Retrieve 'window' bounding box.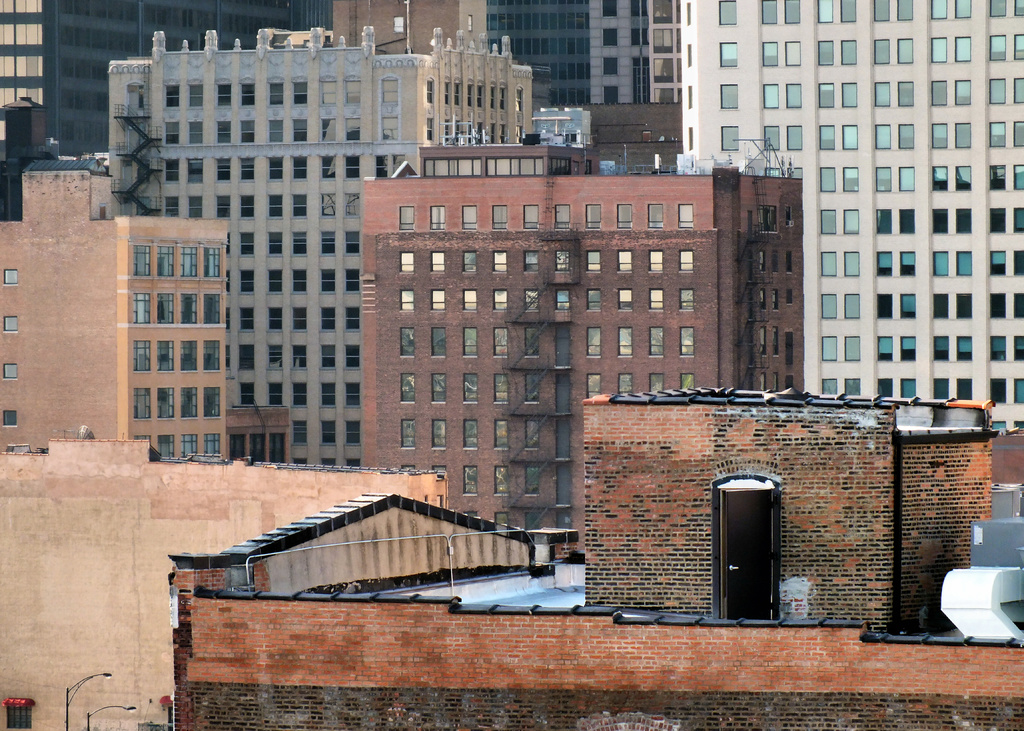
Bounding box: bbox=[556, 417, 575, 462].
